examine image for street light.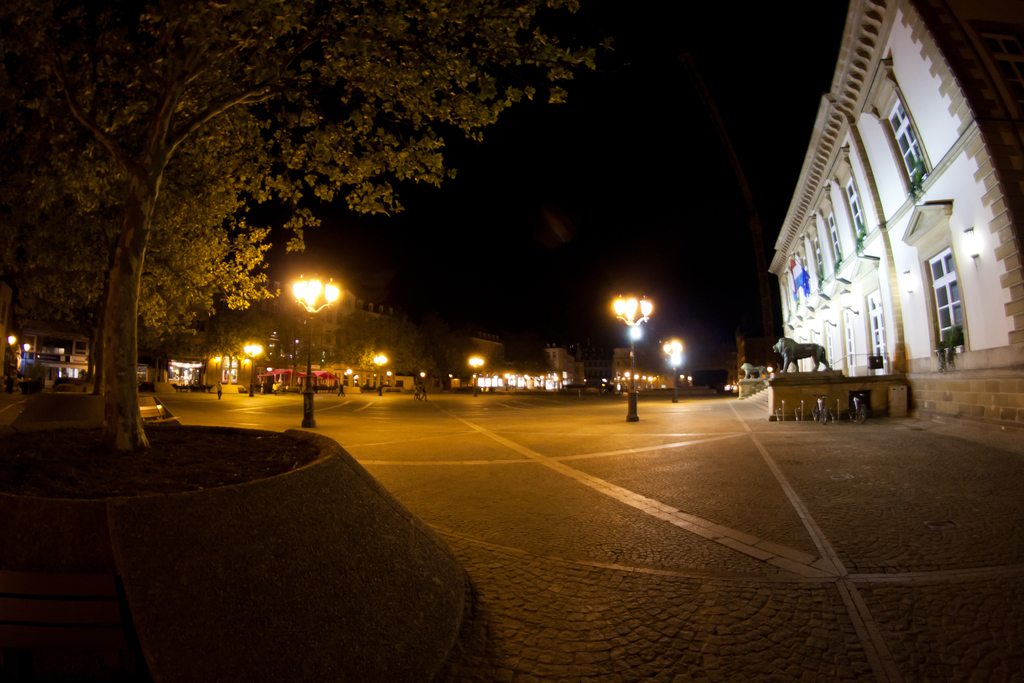
Examination result: detection(467, 354, 483, 395).
